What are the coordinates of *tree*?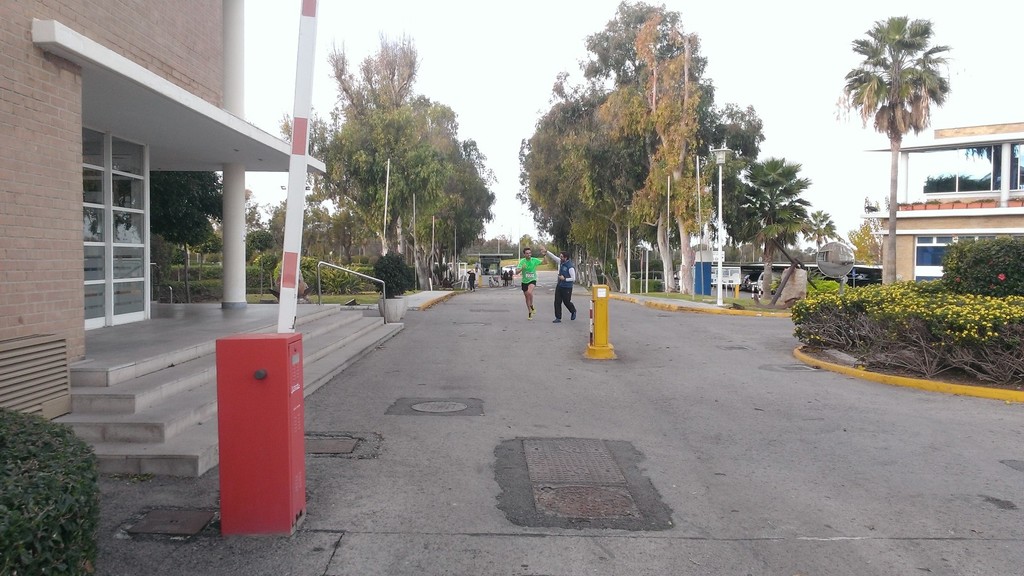
(x1=804, y1=203, x2=840, y2=255).
